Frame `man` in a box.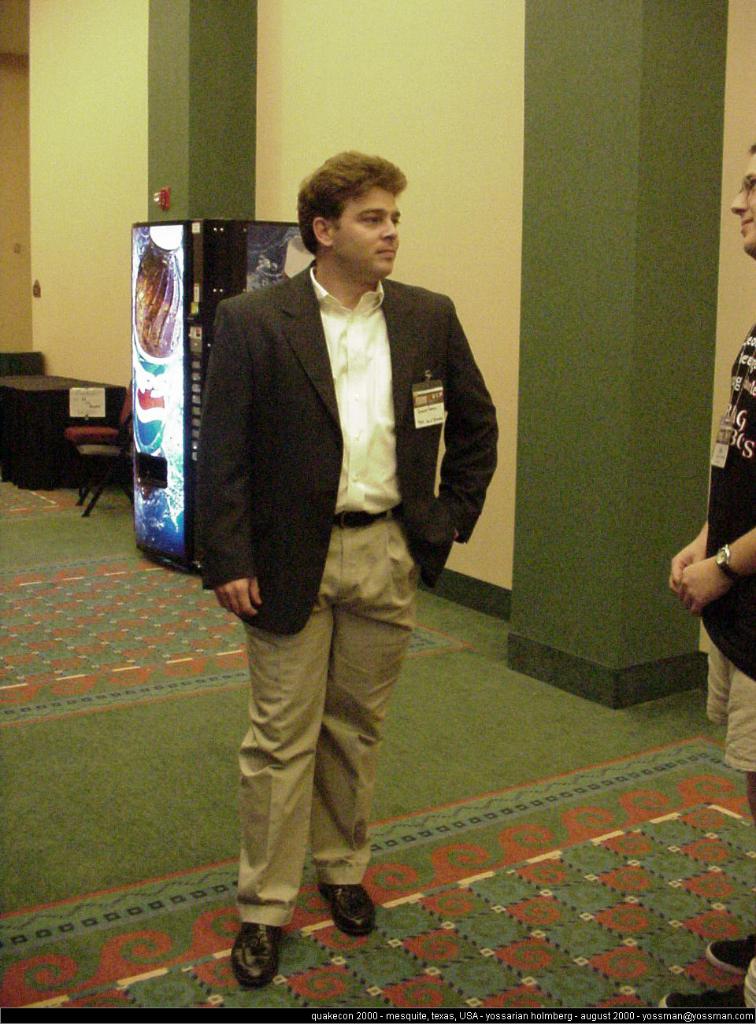
bbox(164, 152, 506, 907).
